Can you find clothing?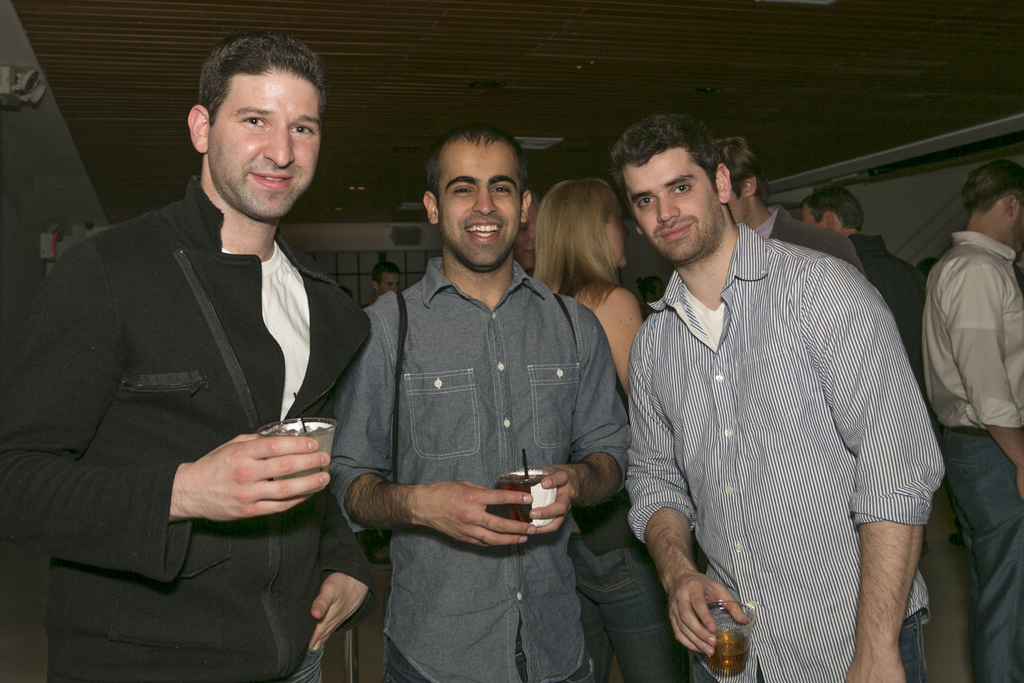
Yes, bounding box: 586/311/678/666.
